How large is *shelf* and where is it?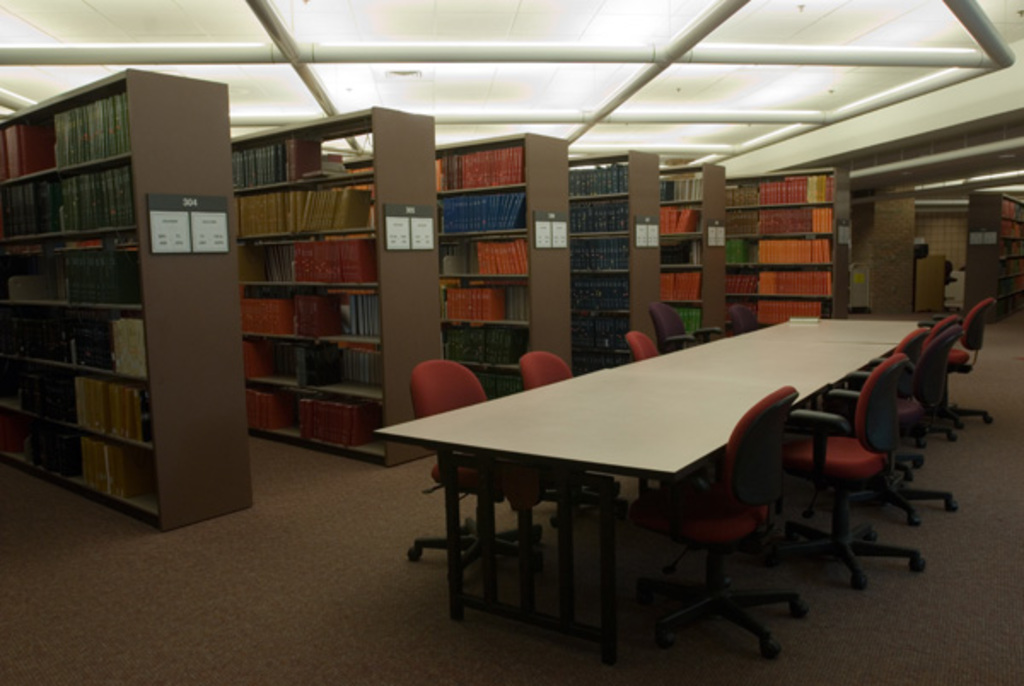
Bounding box: Rect(237, 232, 384, 285).
